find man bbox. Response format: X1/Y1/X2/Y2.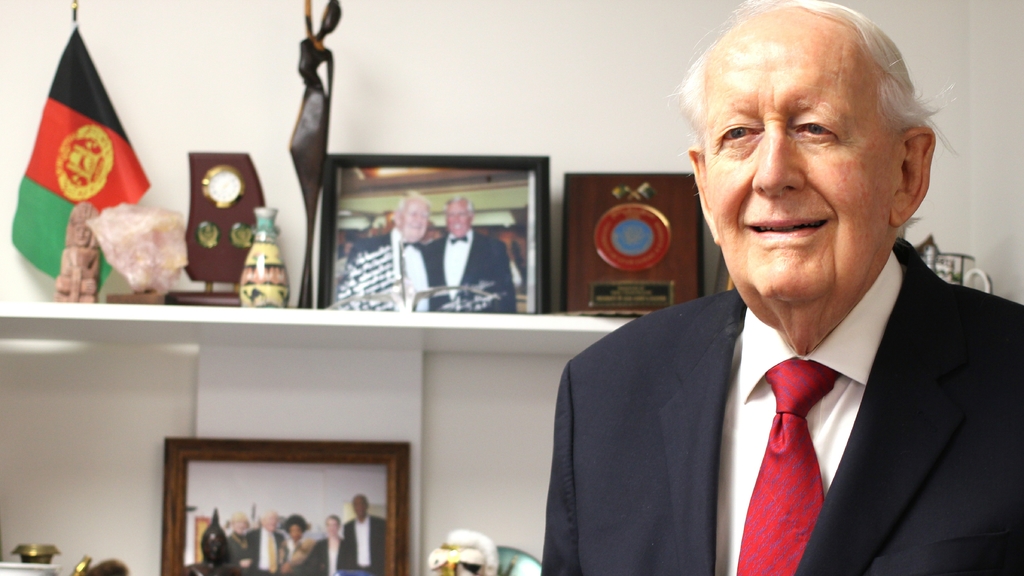
348/190/430/311.
